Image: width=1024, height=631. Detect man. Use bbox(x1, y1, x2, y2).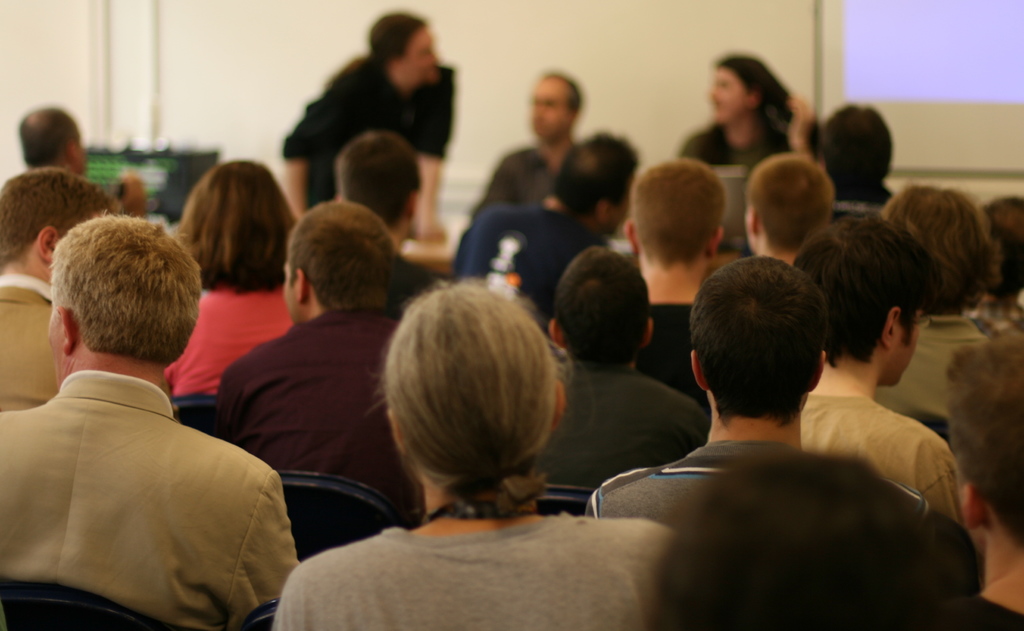
bbox(534, 240, 717, 493).
